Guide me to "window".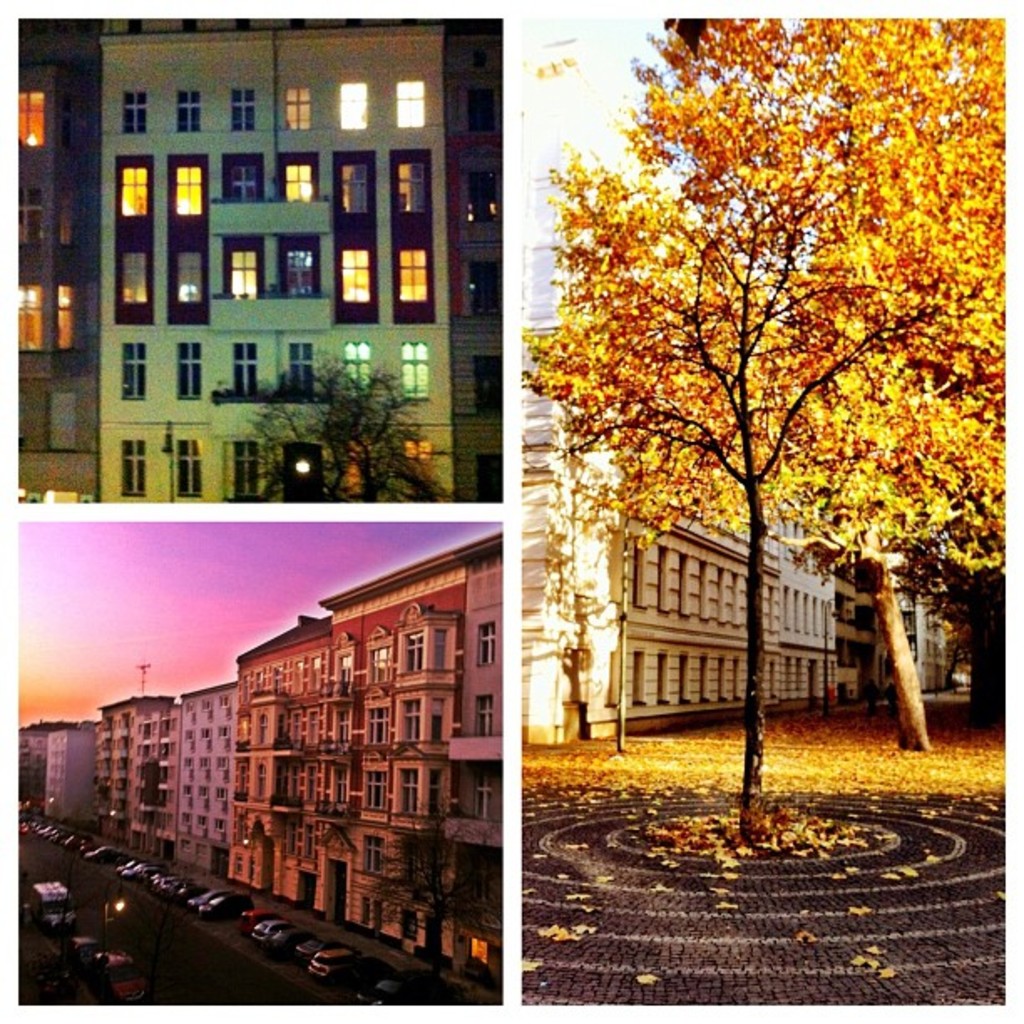
Guidance: x1=392 y1=706 x2=422 y2=746.
